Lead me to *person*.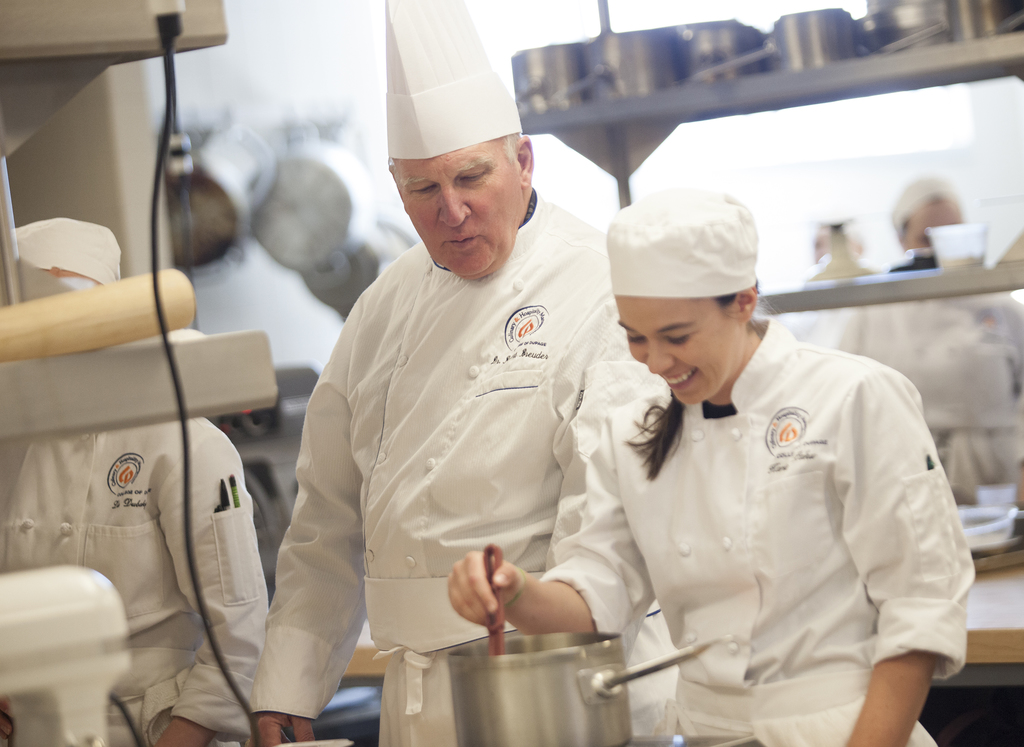
Lead to 804, 211, 861, 268.
